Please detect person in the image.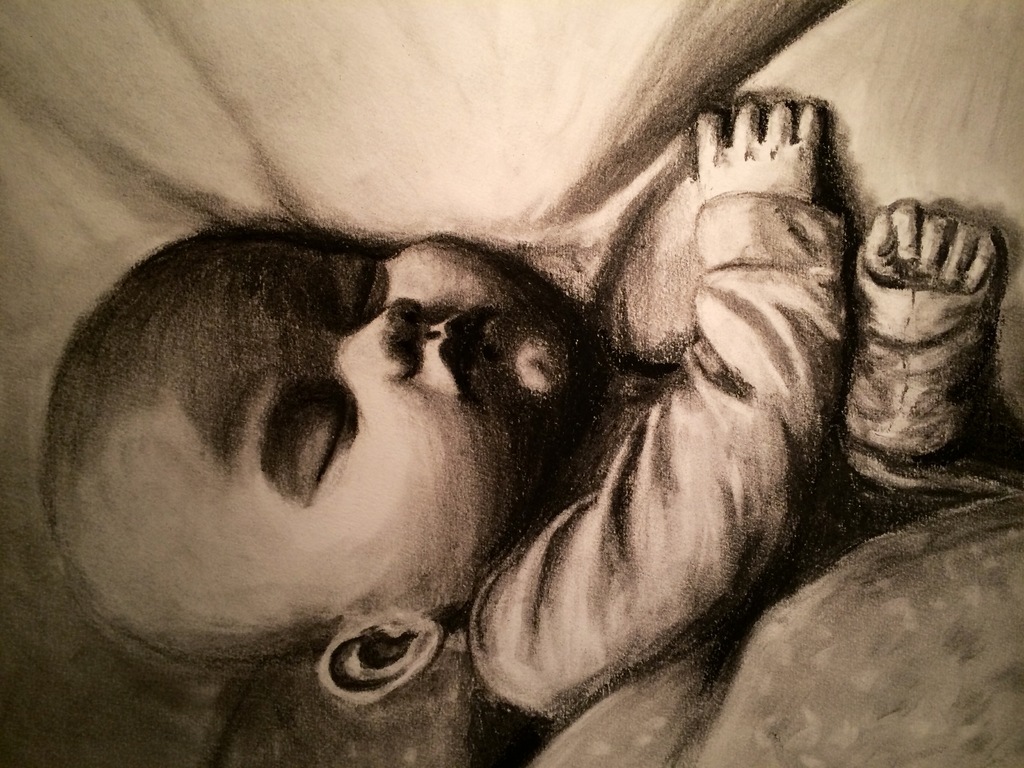
region(45, 99, 1023, 726).
